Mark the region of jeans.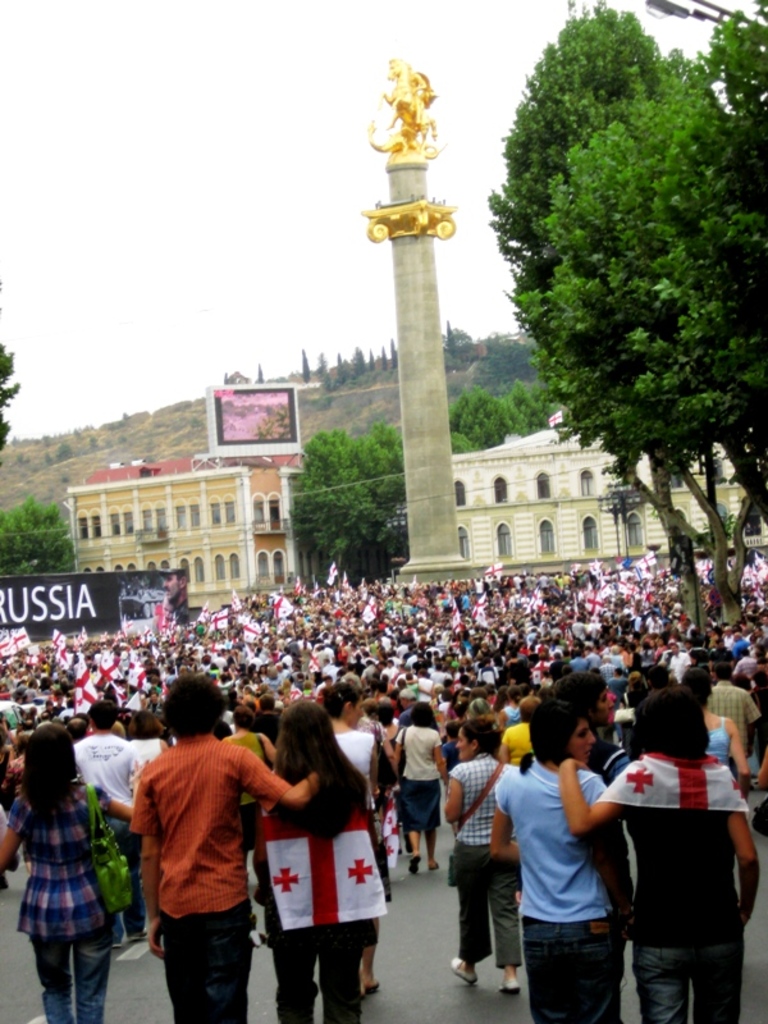
Region: crop(27, 916, 119, 1011).
